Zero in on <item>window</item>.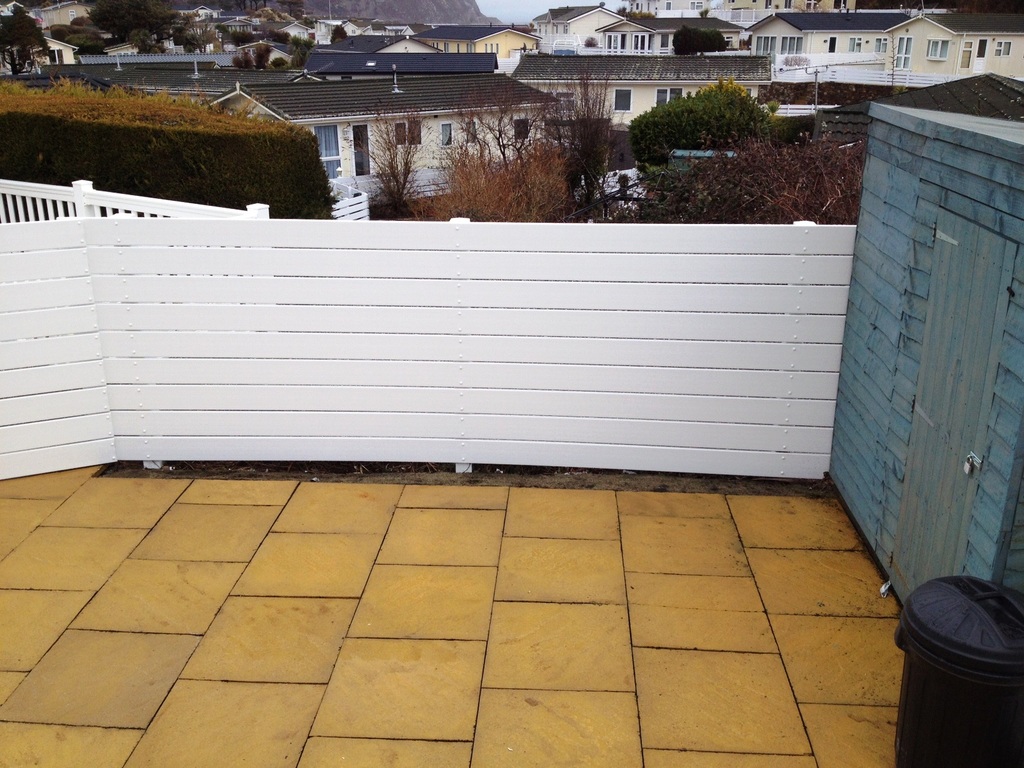
Zeroed in: select_region(614, 87, 632, 111).
